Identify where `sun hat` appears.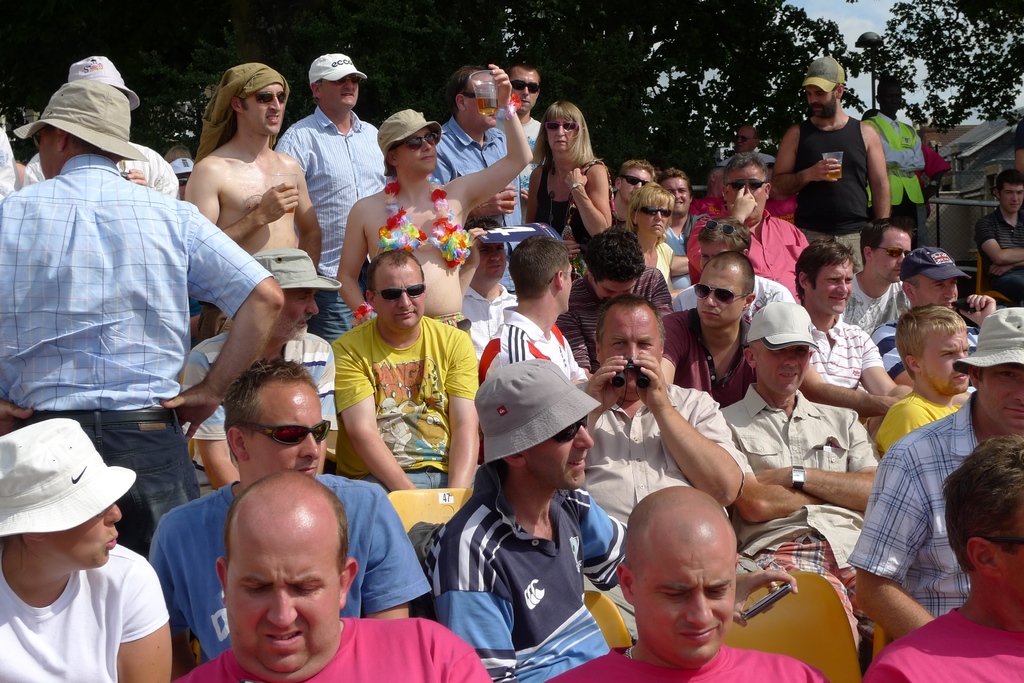
Appears at box(309, 47, 372, 94).
